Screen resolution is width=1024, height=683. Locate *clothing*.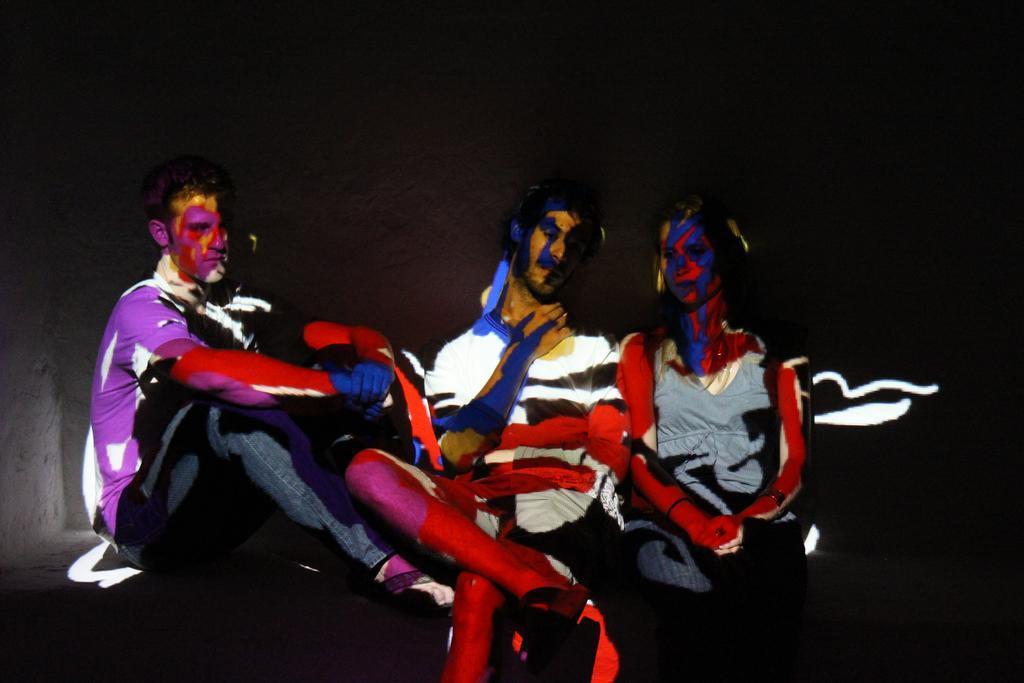
(left=641, top=308, right=821, bottom=575).
